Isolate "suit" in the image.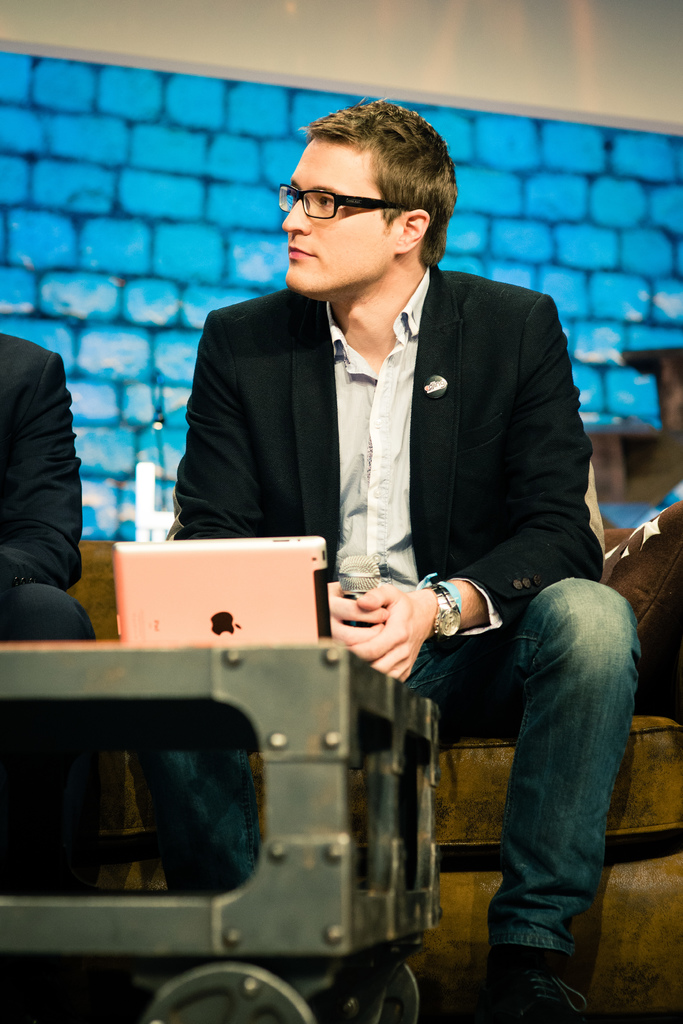
Isolated region: (left=193, top=230, right=625, bottom=930).
